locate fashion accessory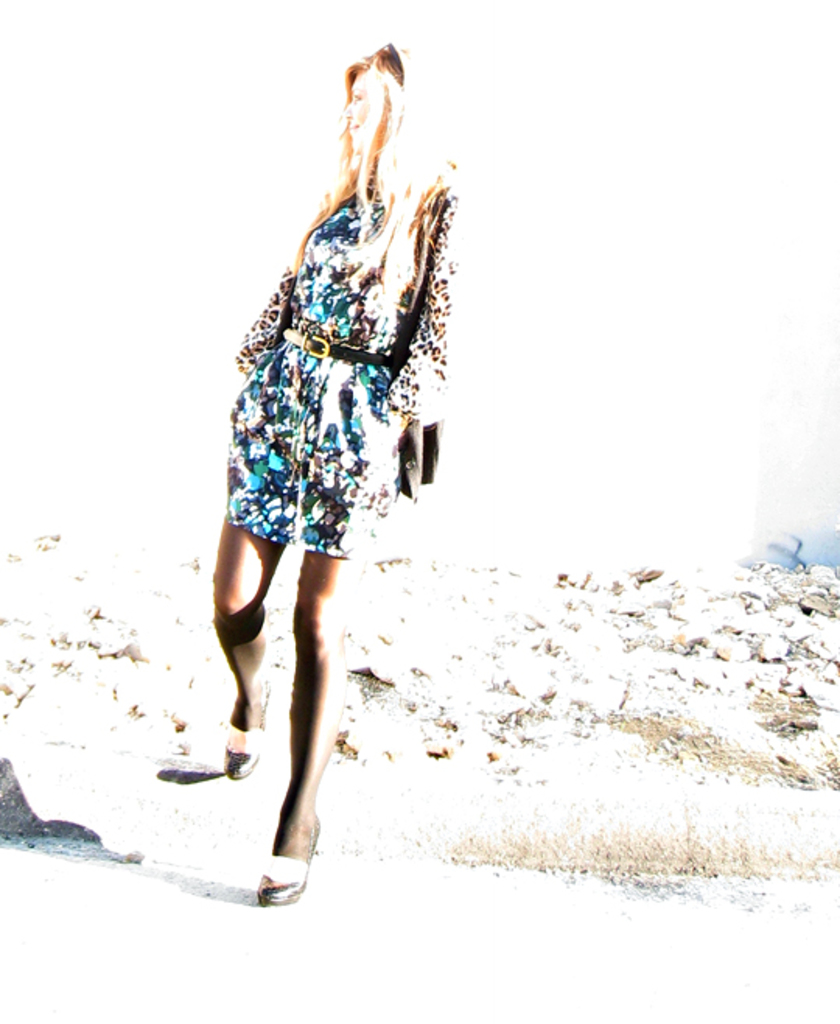
select_region(252, 811, 325, 910)
